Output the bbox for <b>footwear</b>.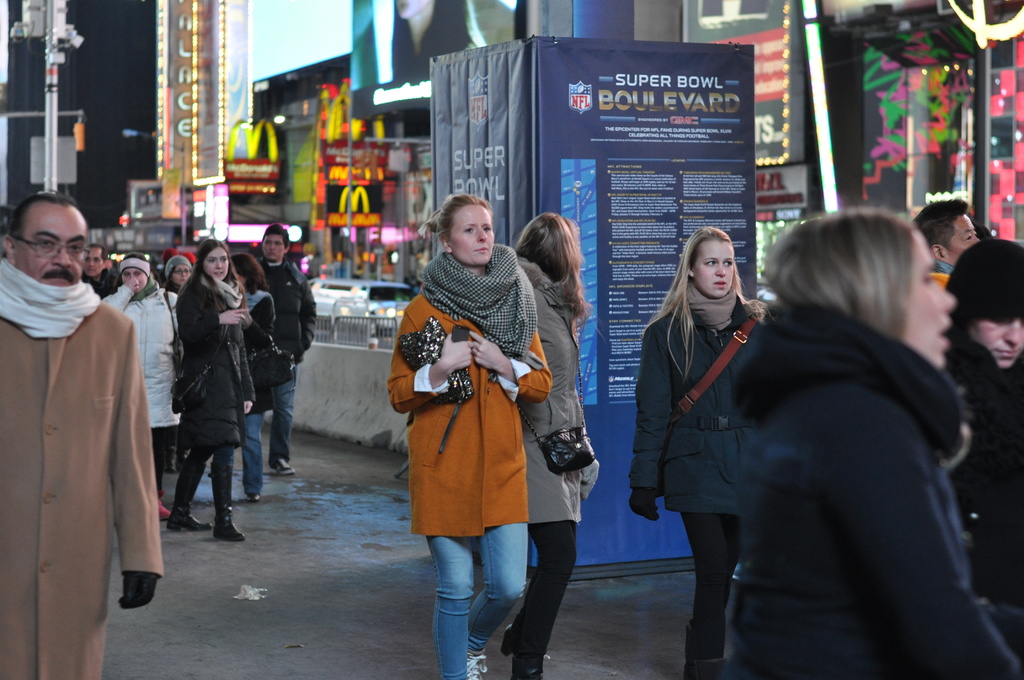
detection(211, 504, 247, 541).
